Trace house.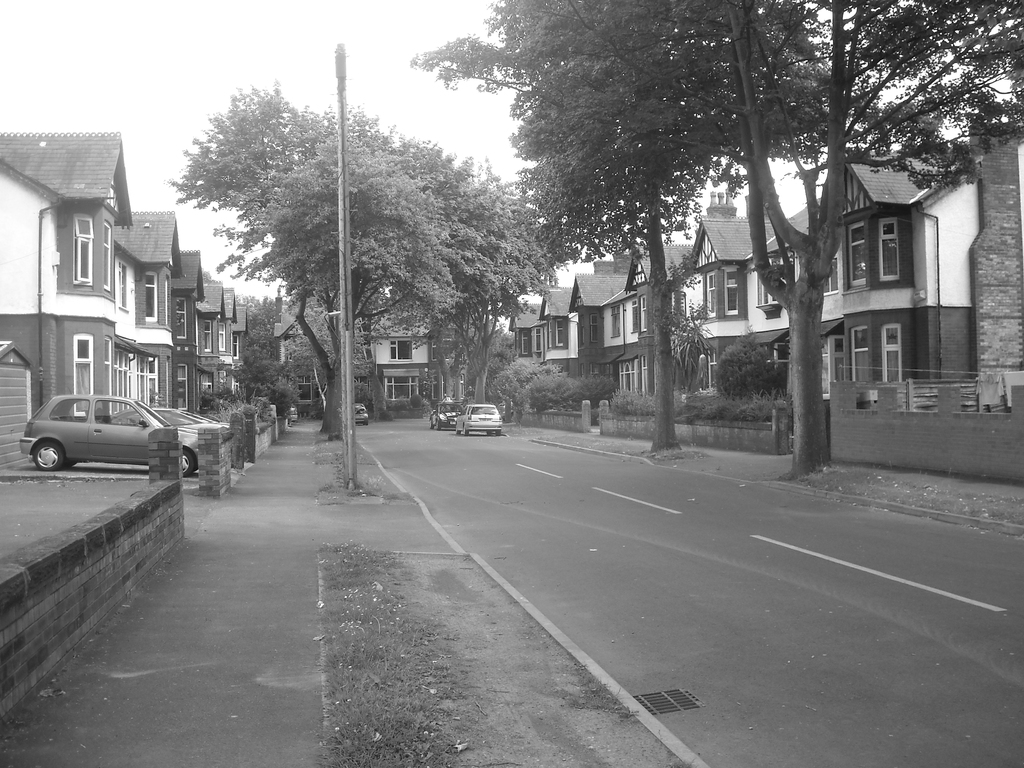
Traced to (513, 297, 534, 404).
